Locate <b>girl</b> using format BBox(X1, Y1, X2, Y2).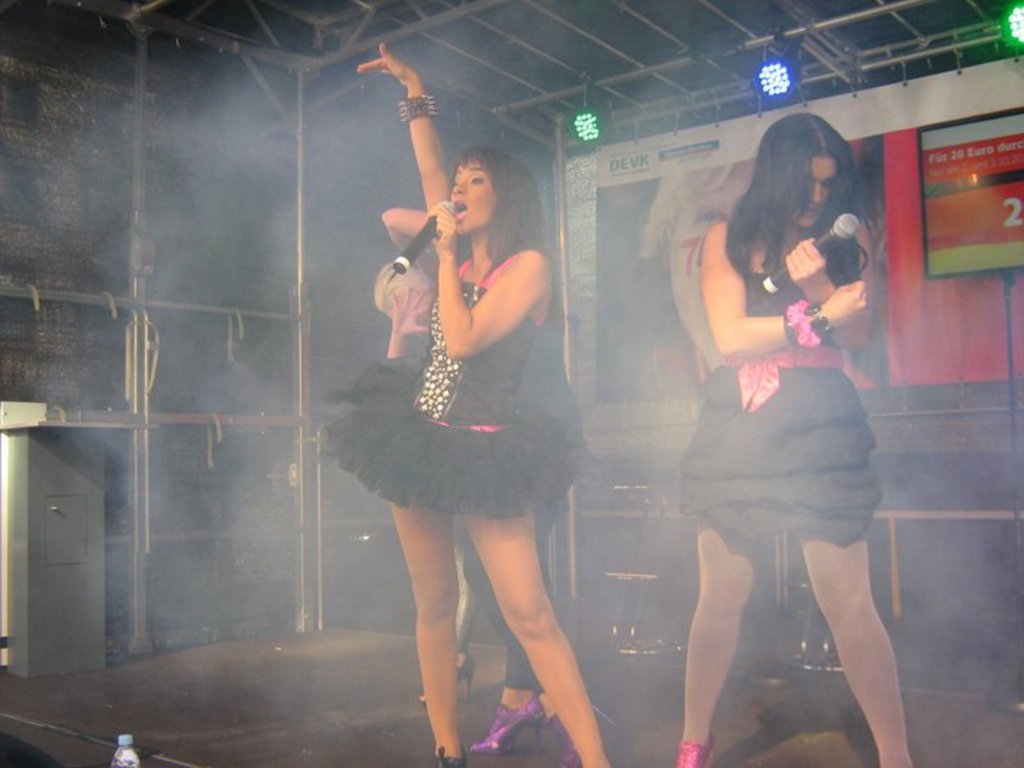
BBox(678, 111, 889, 765).
